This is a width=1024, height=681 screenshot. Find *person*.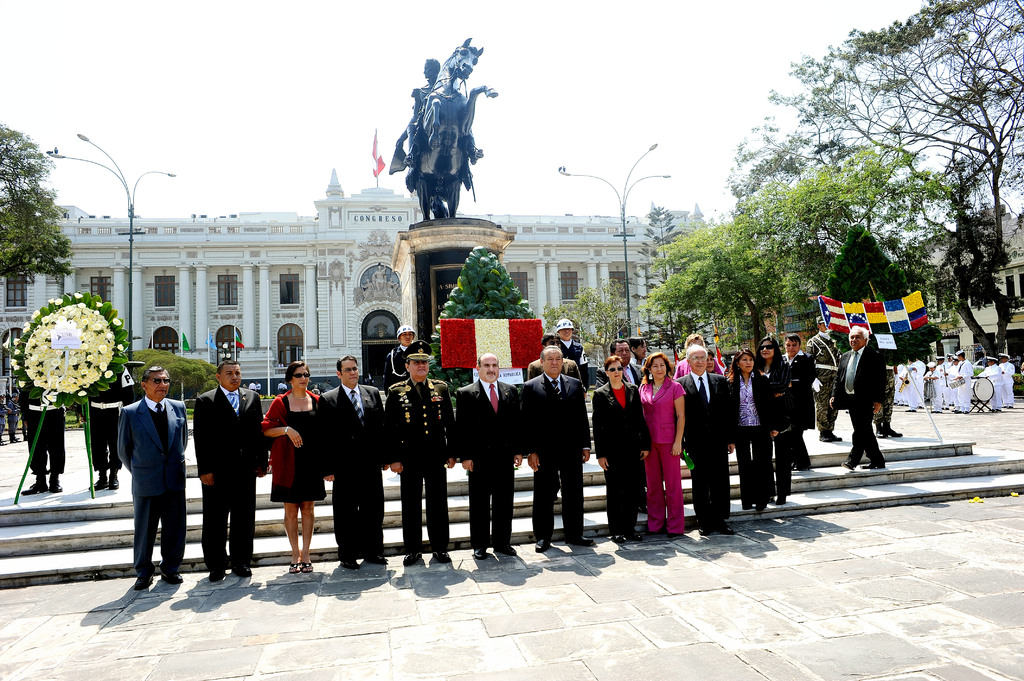
Bounding box: x1=0 y1=390 x2=8 y2=445.
